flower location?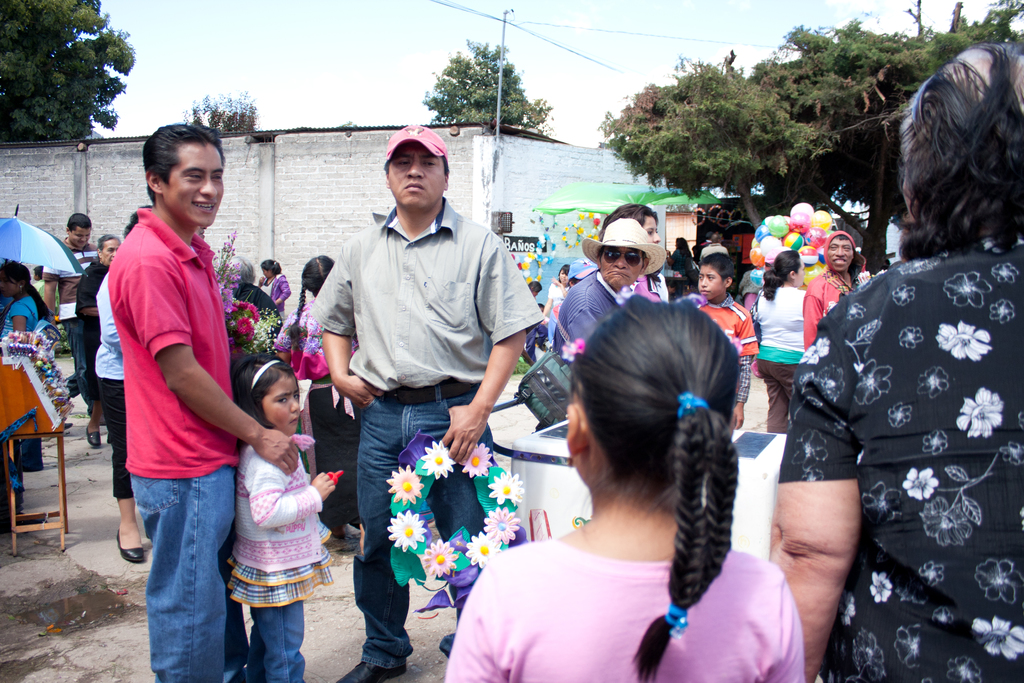
860 480 906 522
